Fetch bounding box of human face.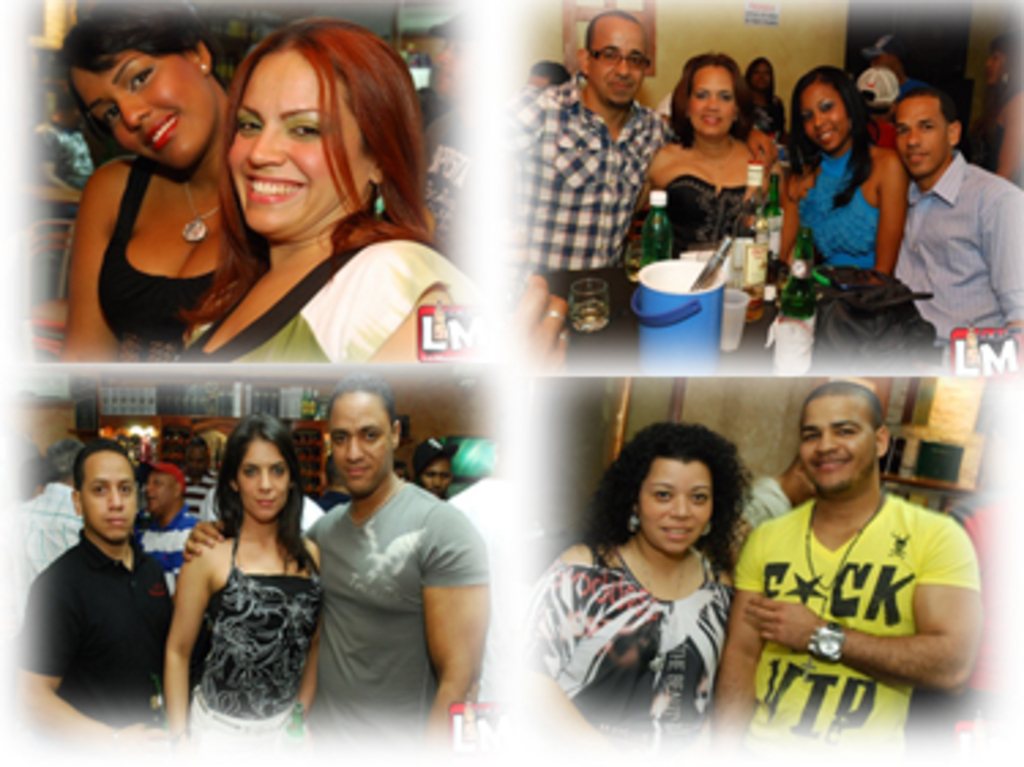
Bbox: detection(584, 19, 644, 104).
